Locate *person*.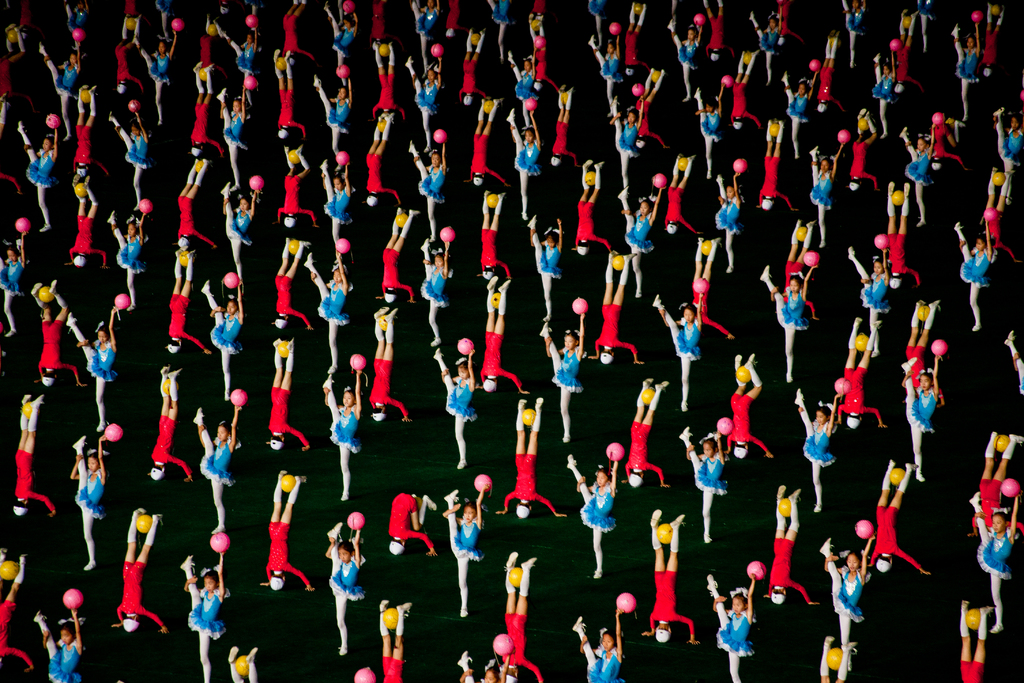
Bounding box: detection(989, 102, 1023, 204).
